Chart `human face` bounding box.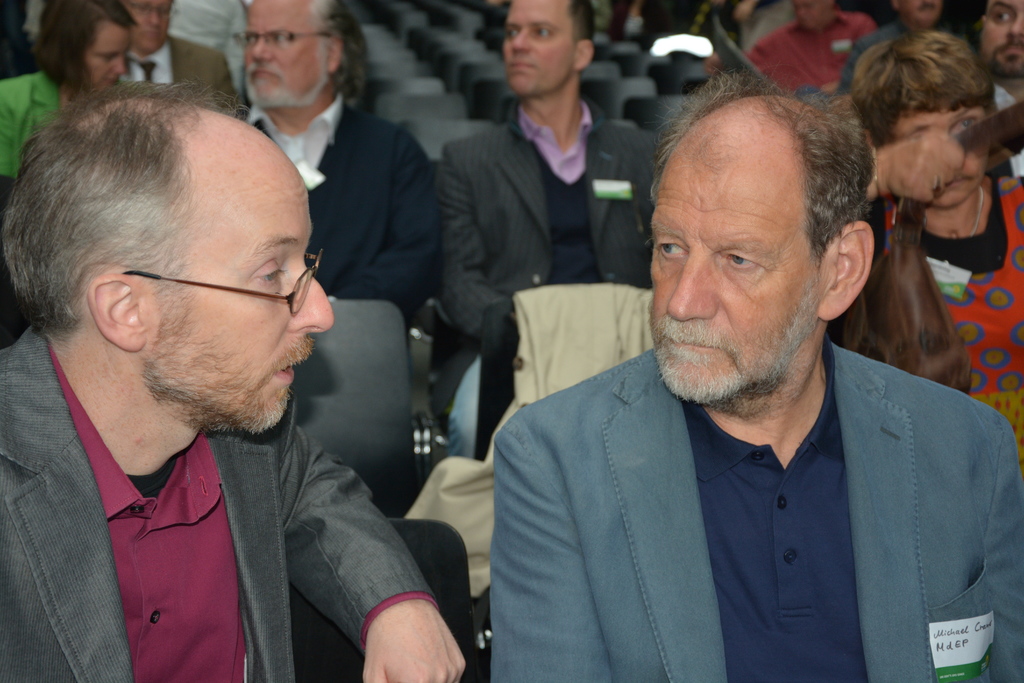
Charted: (x1=83, y1=22, x2=127, y2=91).
